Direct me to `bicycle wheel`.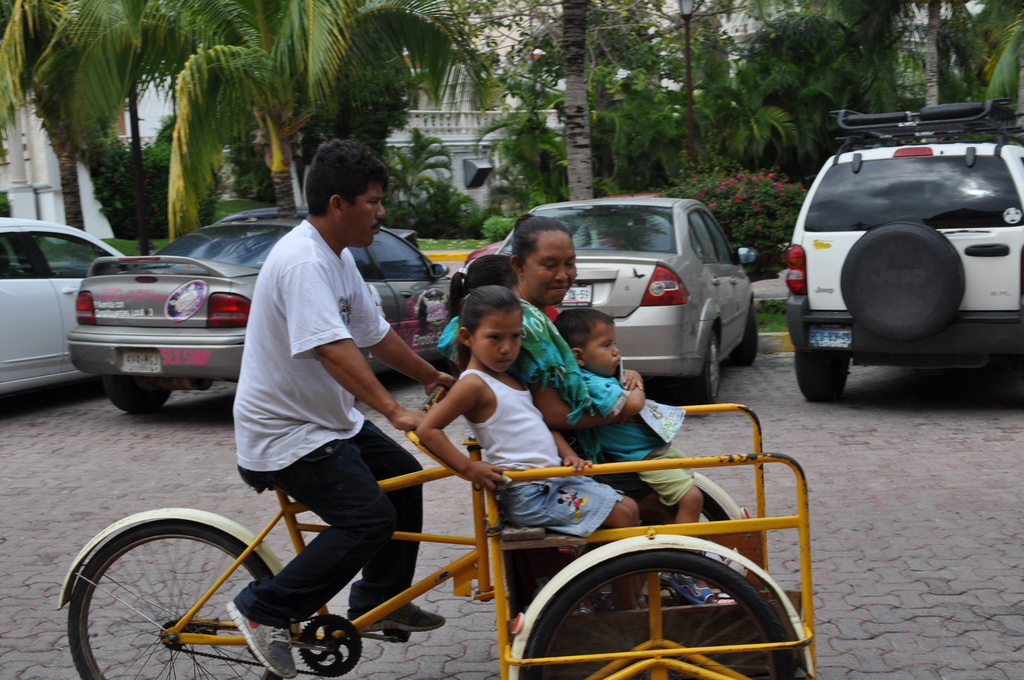
Direction: bbox(529, 542, 803, 679).
